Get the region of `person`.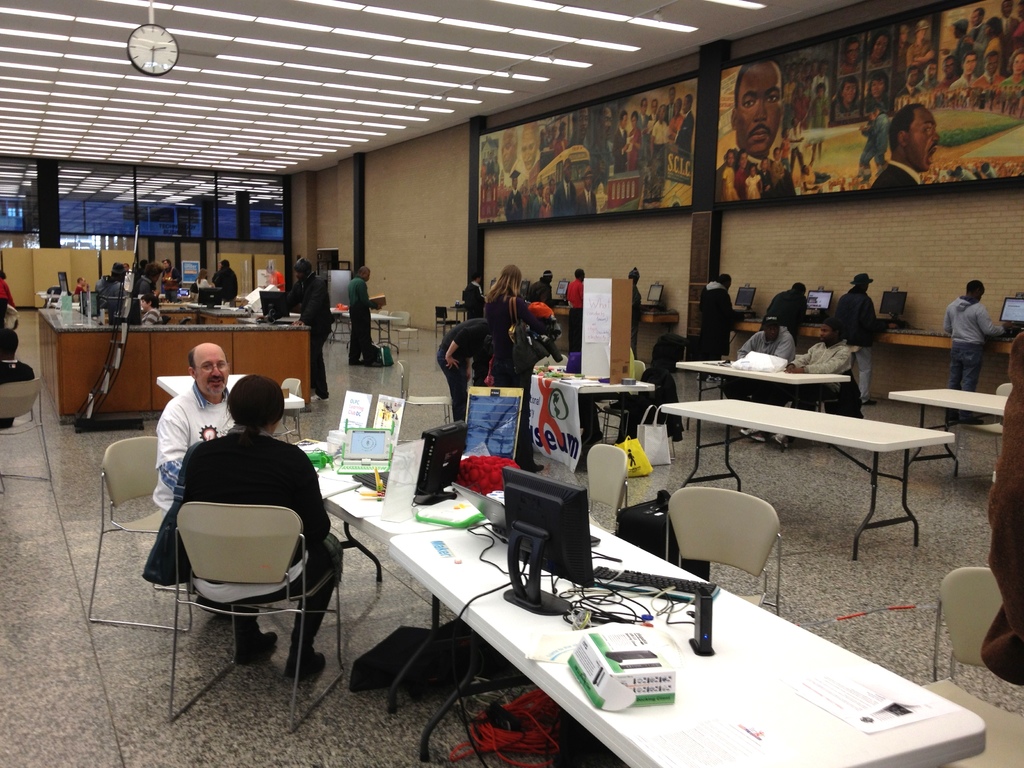
locate(86, 260, 154, 327).
